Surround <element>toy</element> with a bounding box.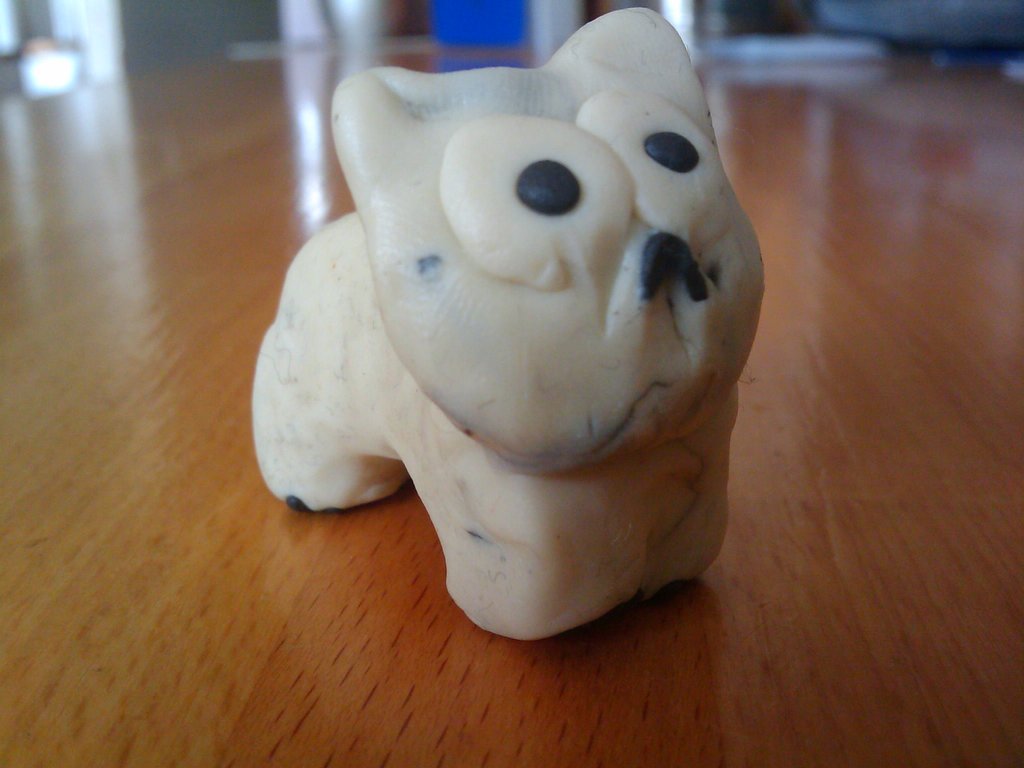
<box>213,33,774,619</box>.
